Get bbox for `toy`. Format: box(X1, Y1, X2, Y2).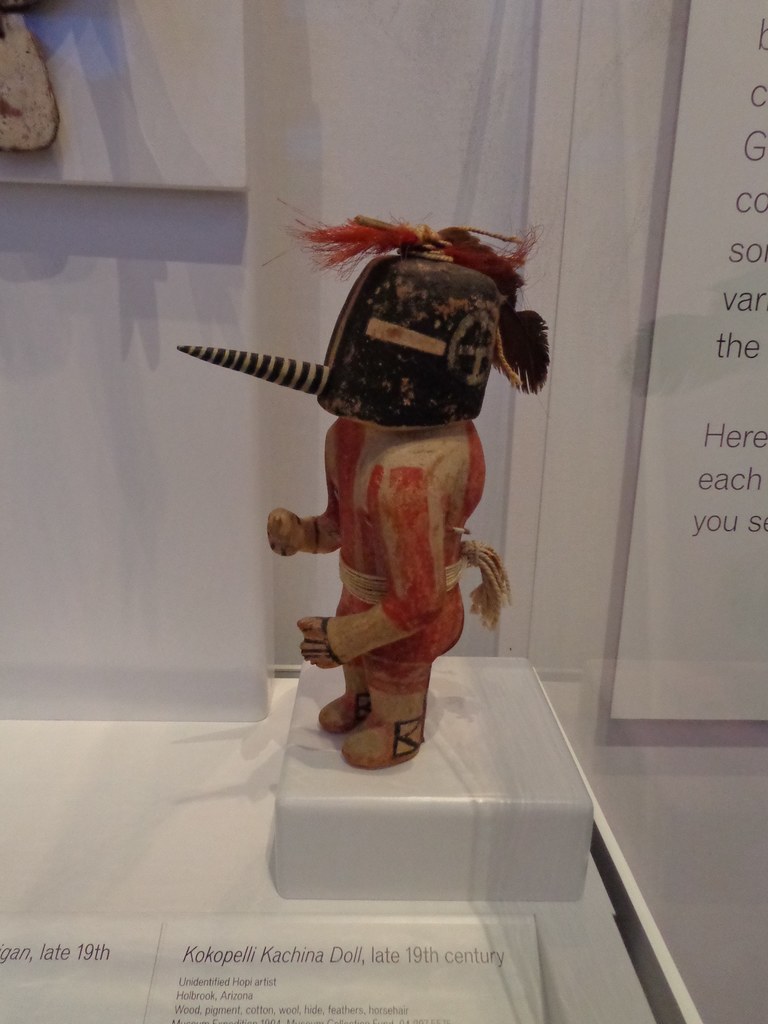
box(202, 235, 512, 732).
